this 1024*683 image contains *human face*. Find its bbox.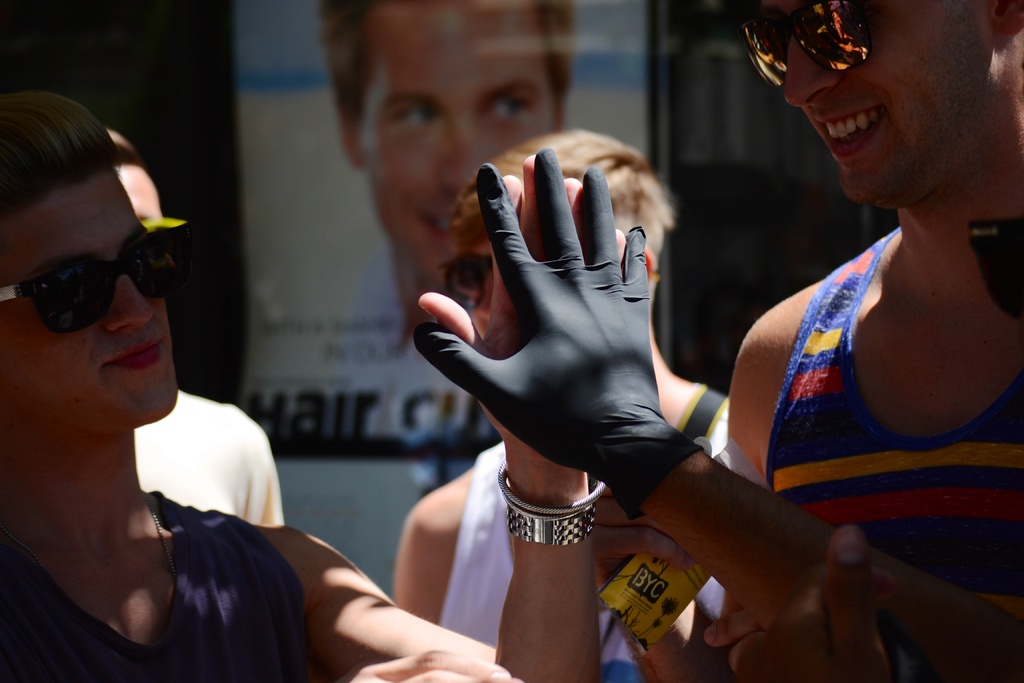
5,176,177,424.
